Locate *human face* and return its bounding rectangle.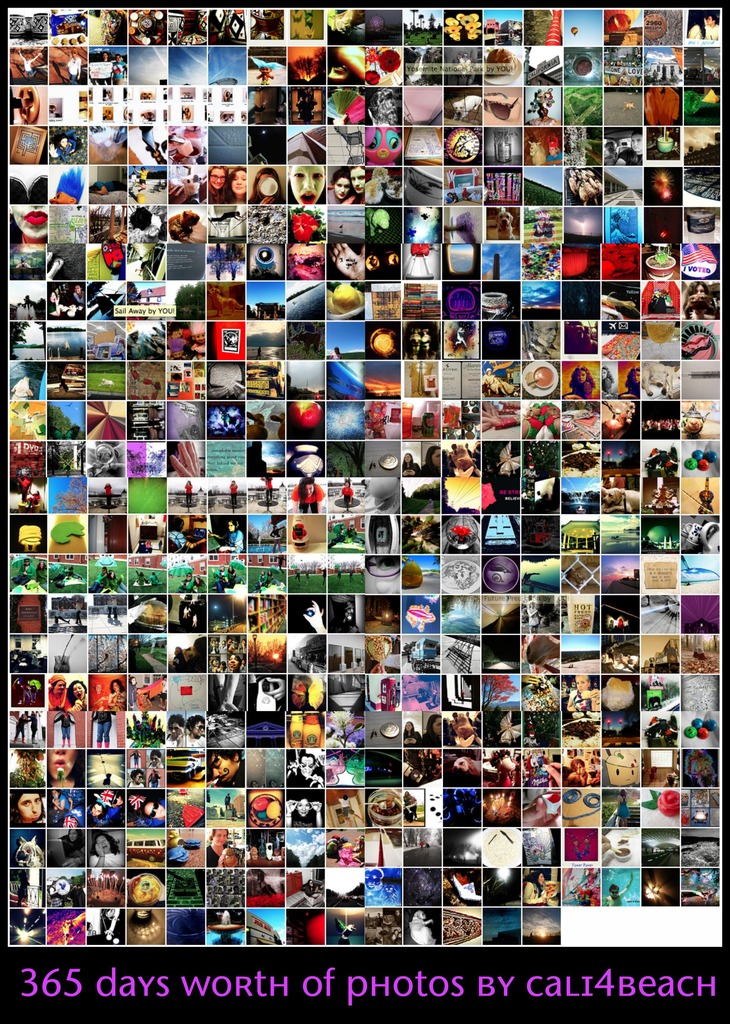
[x1=73, y1=683, x2=85, y2=699].
